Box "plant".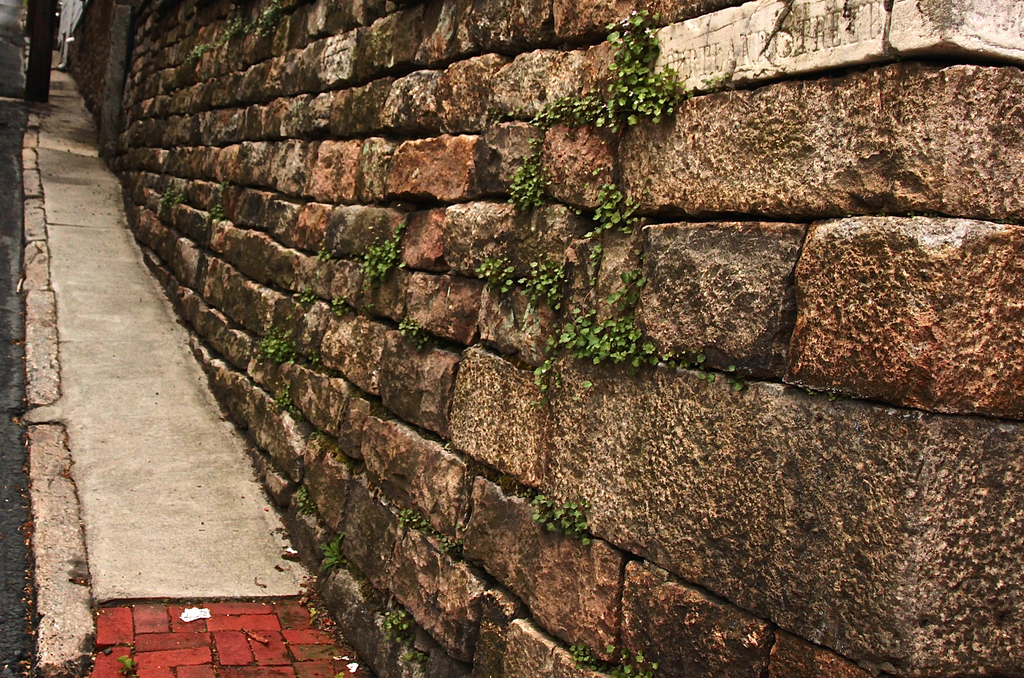
198,187,239,242.
